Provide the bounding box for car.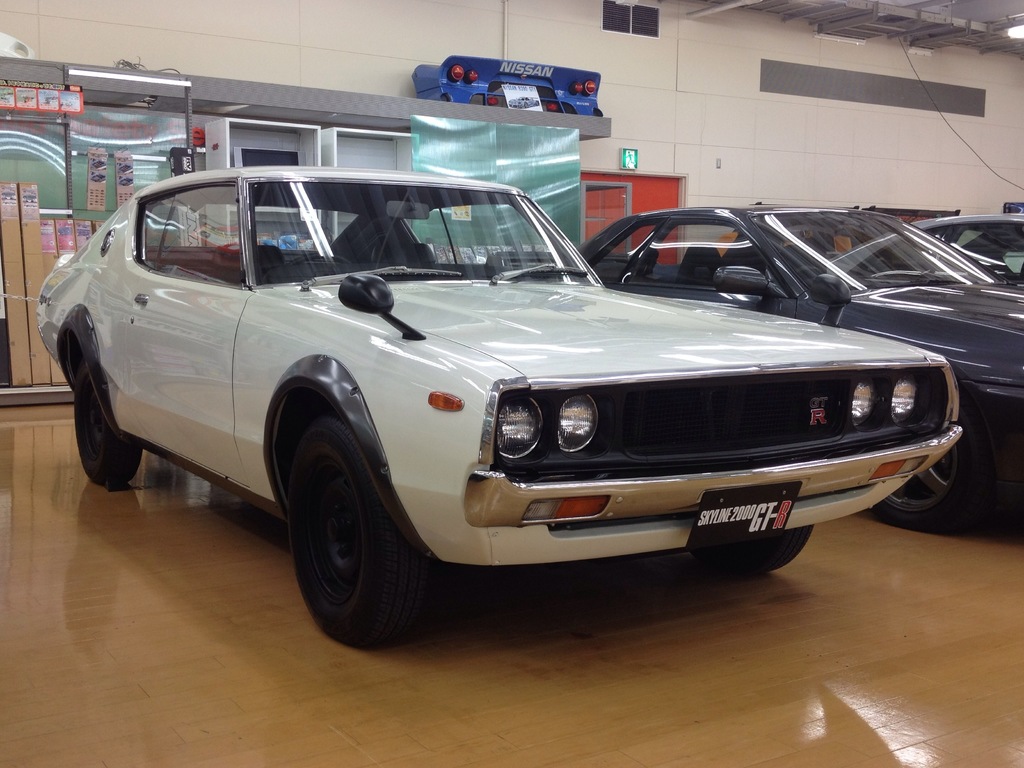
473/204/1023/531.
